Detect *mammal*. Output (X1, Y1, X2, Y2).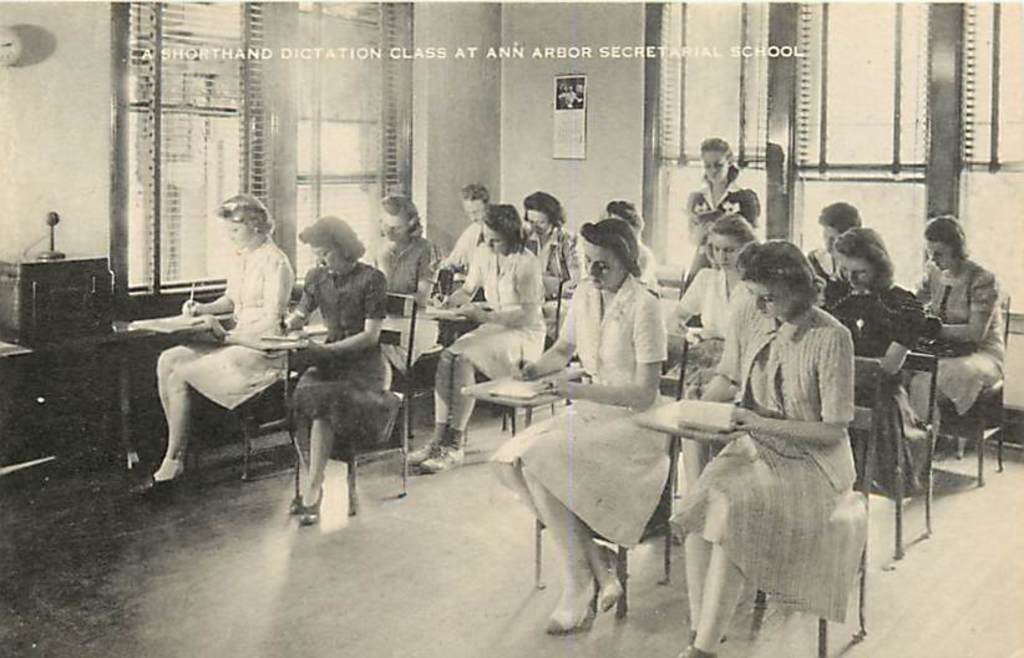
(407, 202, 549, 472).
